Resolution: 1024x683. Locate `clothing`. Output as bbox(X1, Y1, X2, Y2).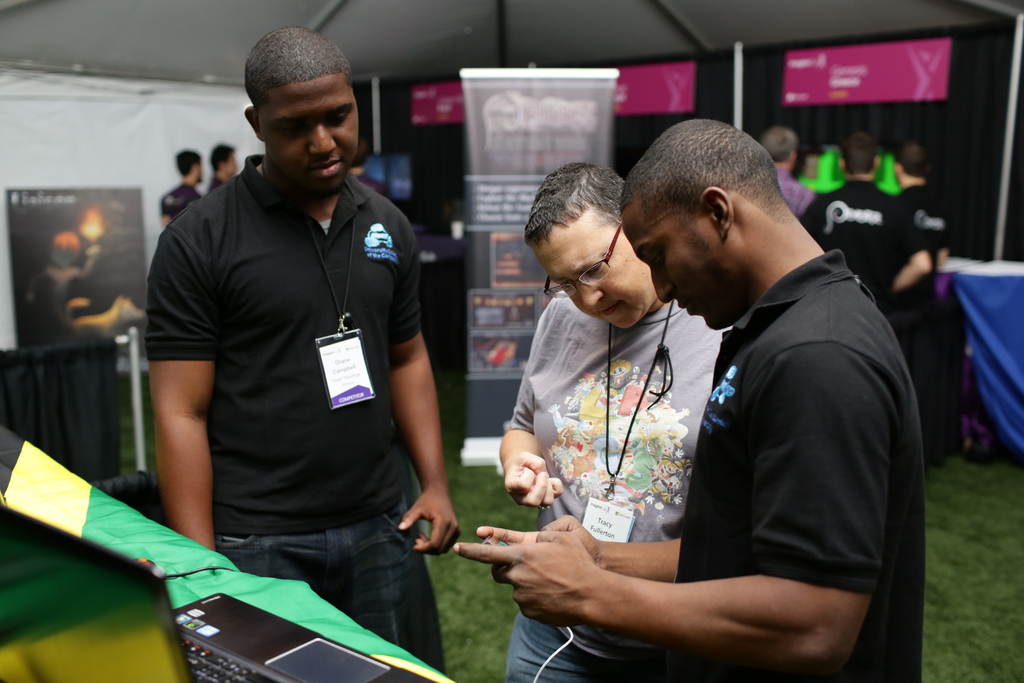
bbox(900, 183, 945, 291).
